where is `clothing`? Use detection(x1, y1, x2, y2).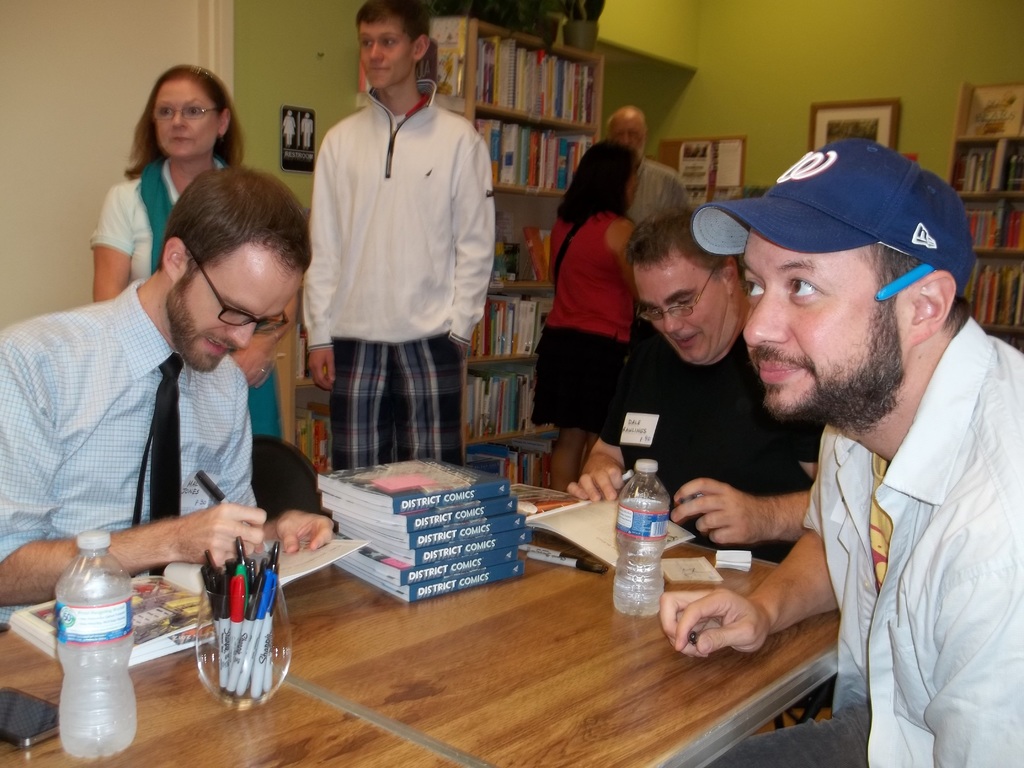
detection(599, 323, 824, 568).
